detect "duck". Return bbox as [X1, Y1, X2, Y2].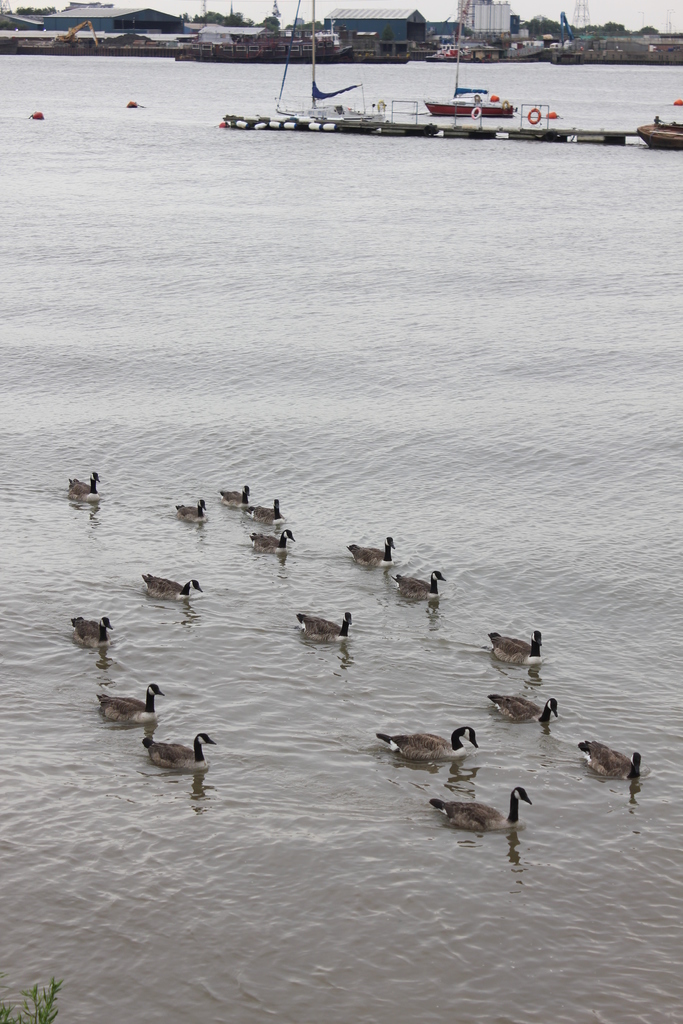
[170, 502, 208, 529].
